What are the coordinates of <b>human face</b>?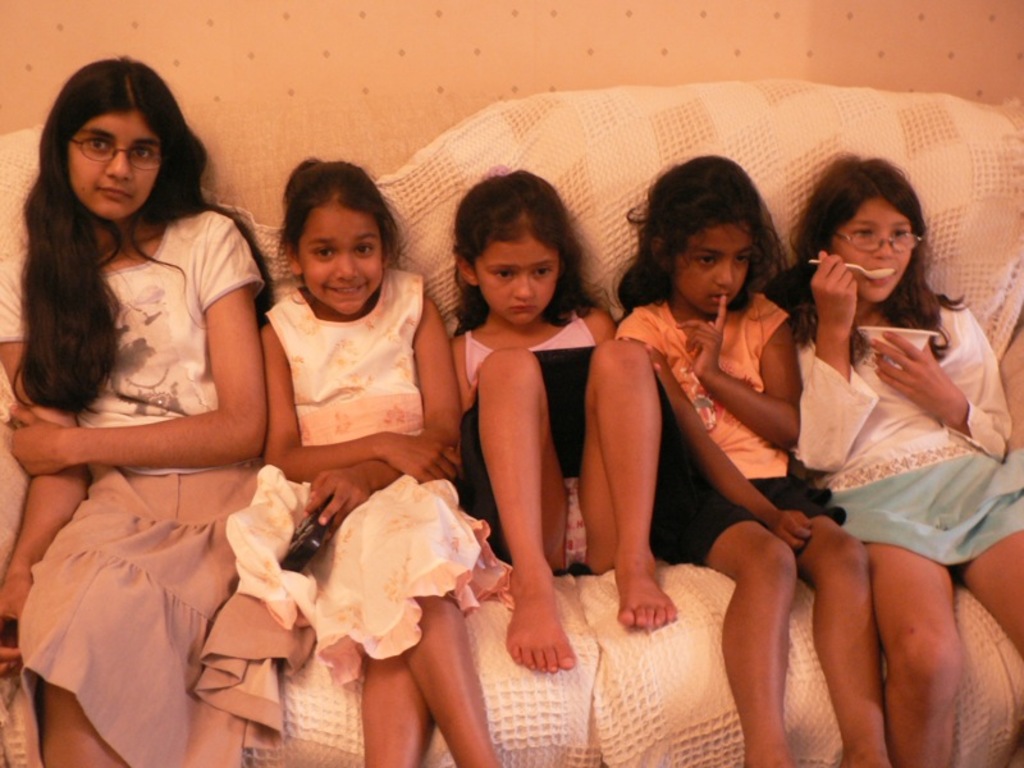
61:106:159:225.
